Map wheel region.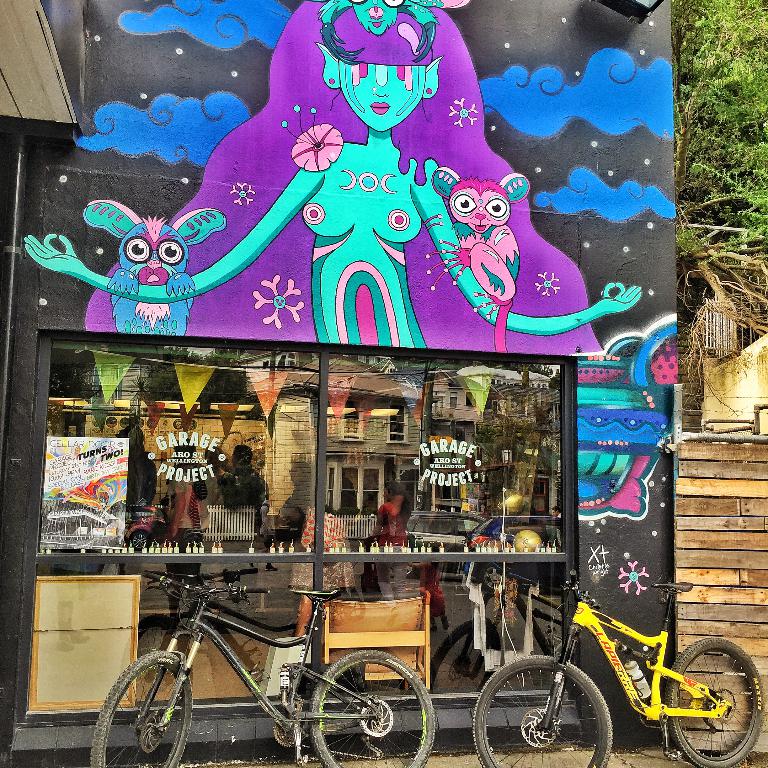
Mapped to box(307, 646, 439, 767).
